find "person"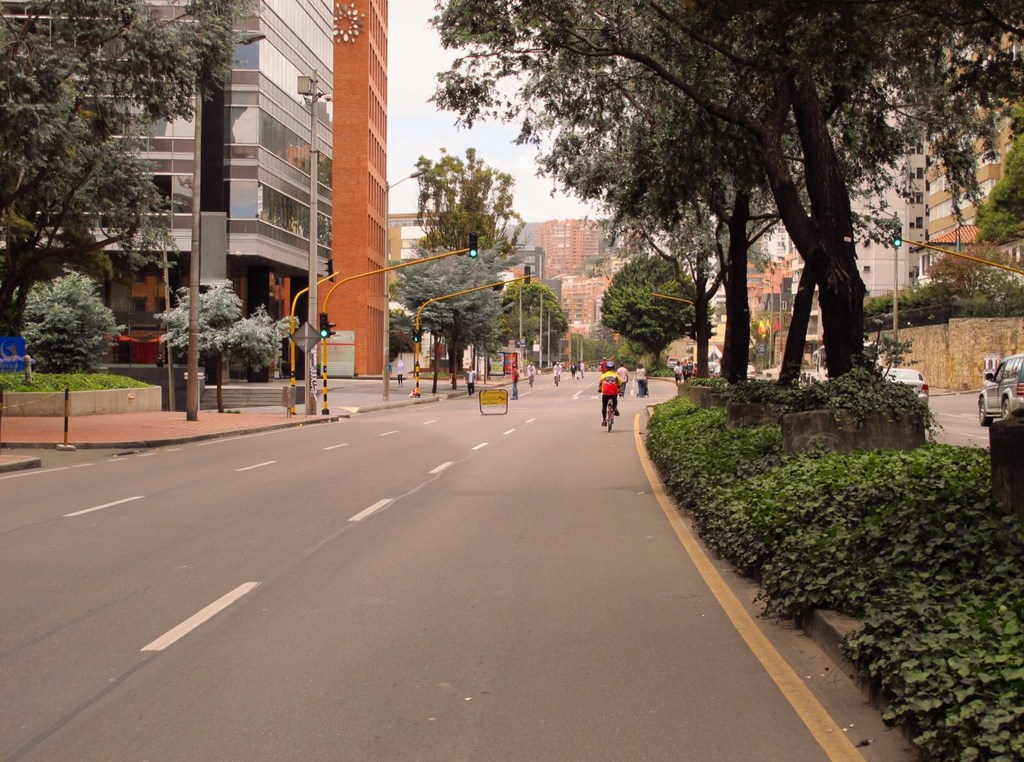
<box>510,365,519,401</box>
